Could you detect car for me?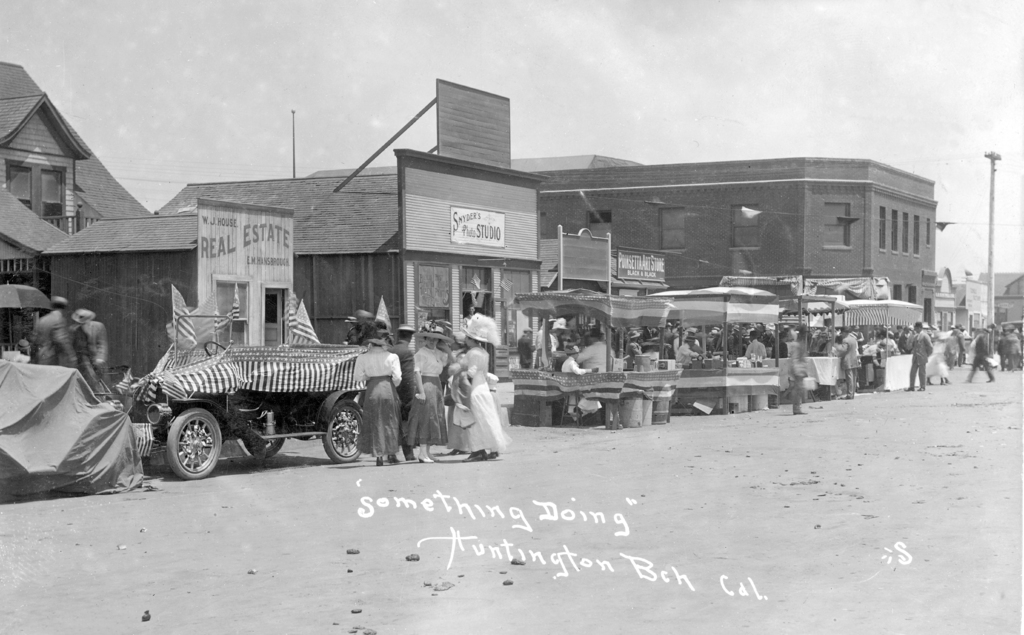
Detection result: x1=115 y1=306 x2=372 y2=477.
